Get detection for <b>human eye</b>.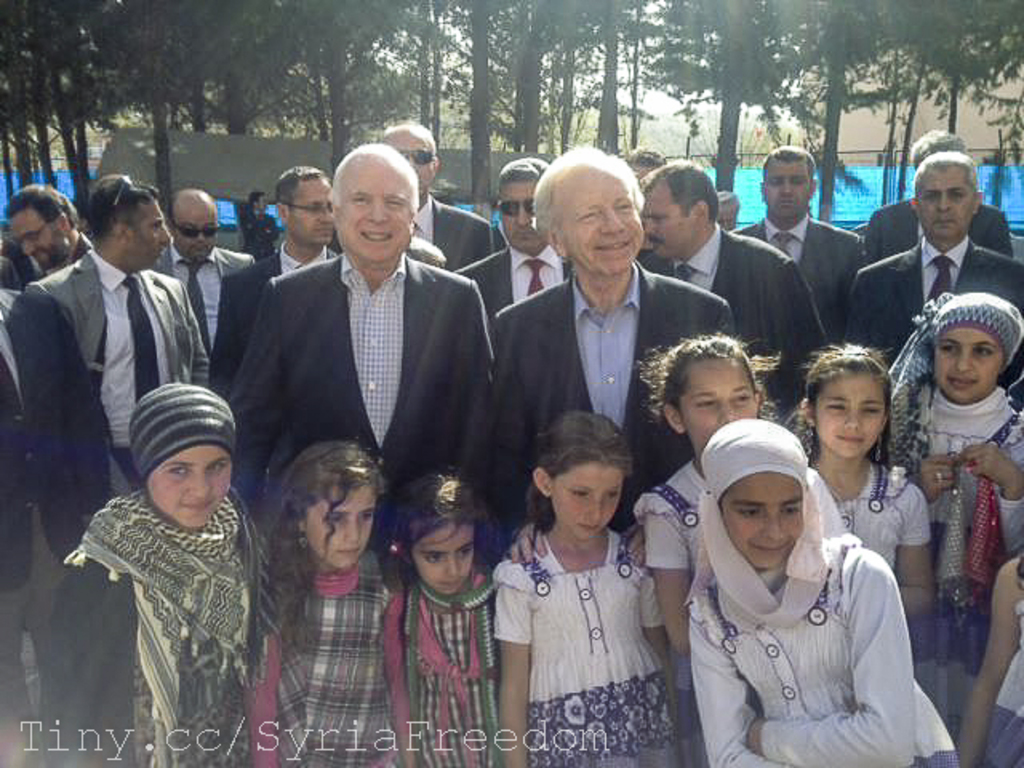
Detection: 355 512 374 523.
